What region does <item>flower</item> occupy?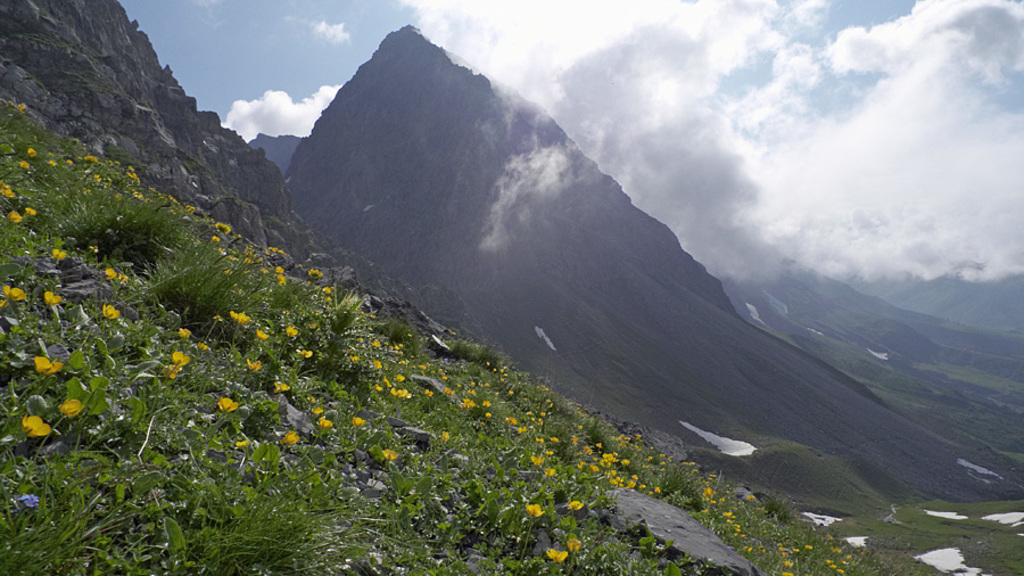
bbox=[398, 343, 403, 347].
